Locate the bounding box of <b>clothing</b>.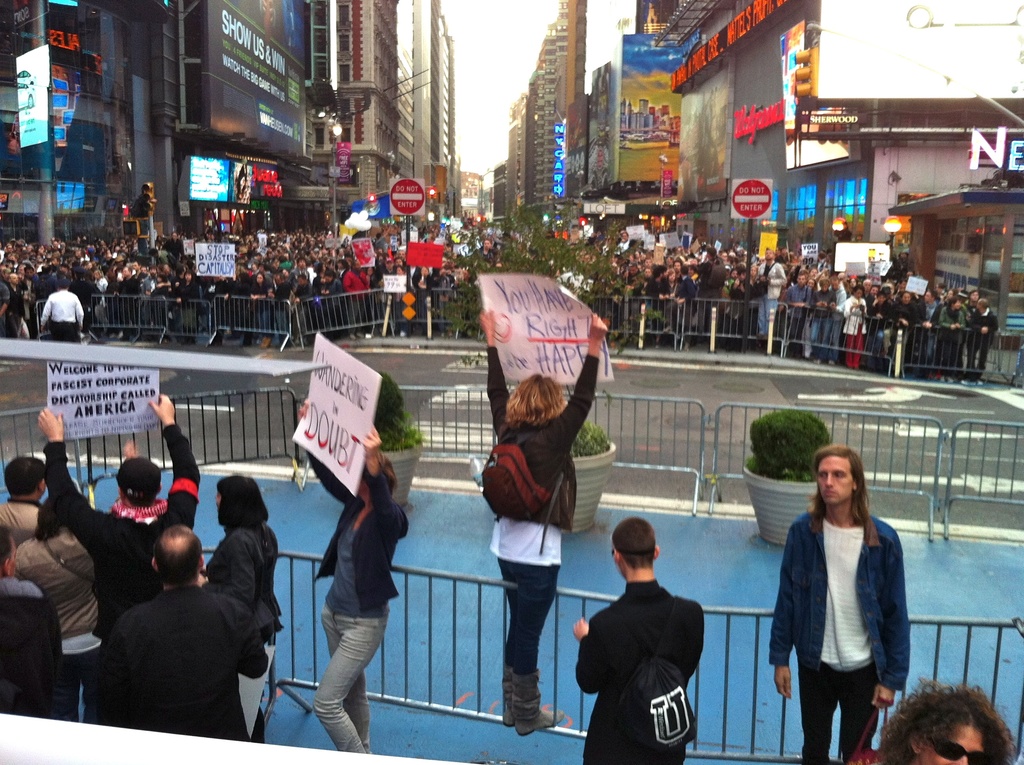
Bounding box: 752, 260, 790, 335.
